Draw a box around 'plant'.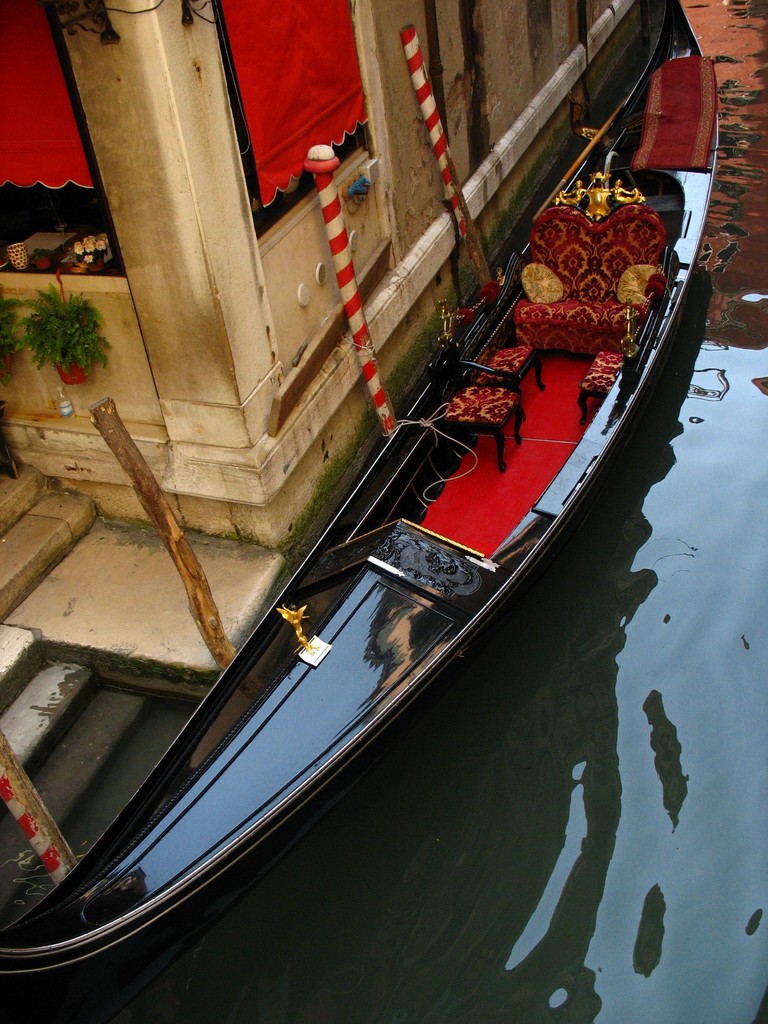
Rect(16, 268, 107, 368).
